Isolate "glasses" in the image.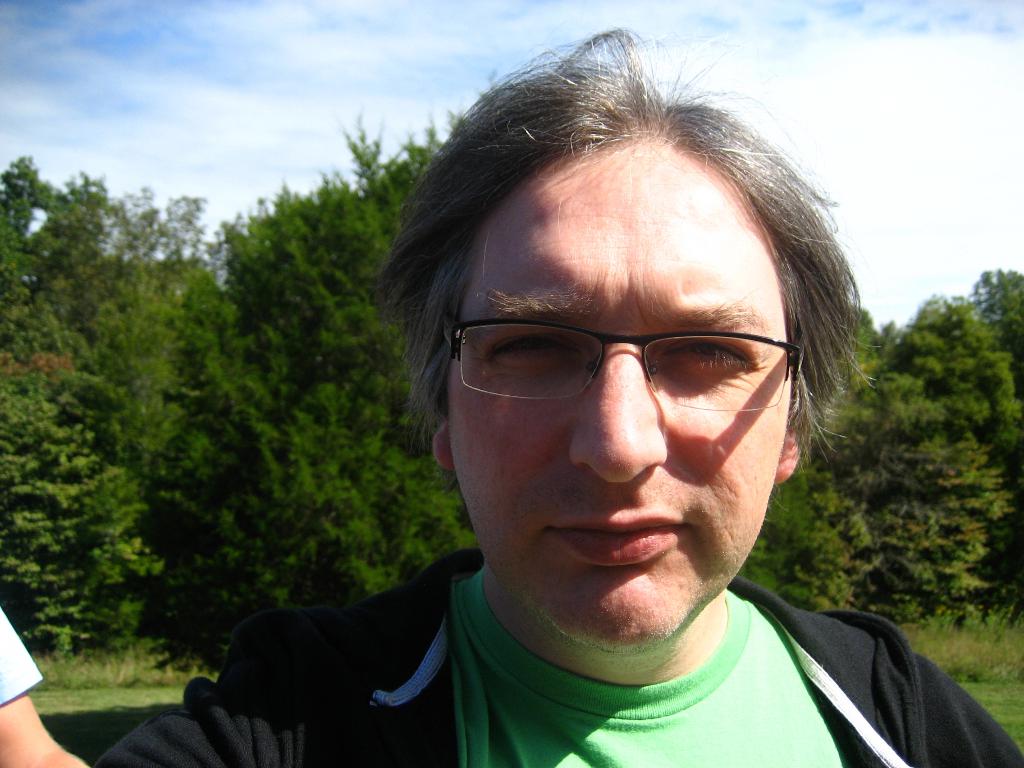
Isolated region: 432, 292, 812, 428.
